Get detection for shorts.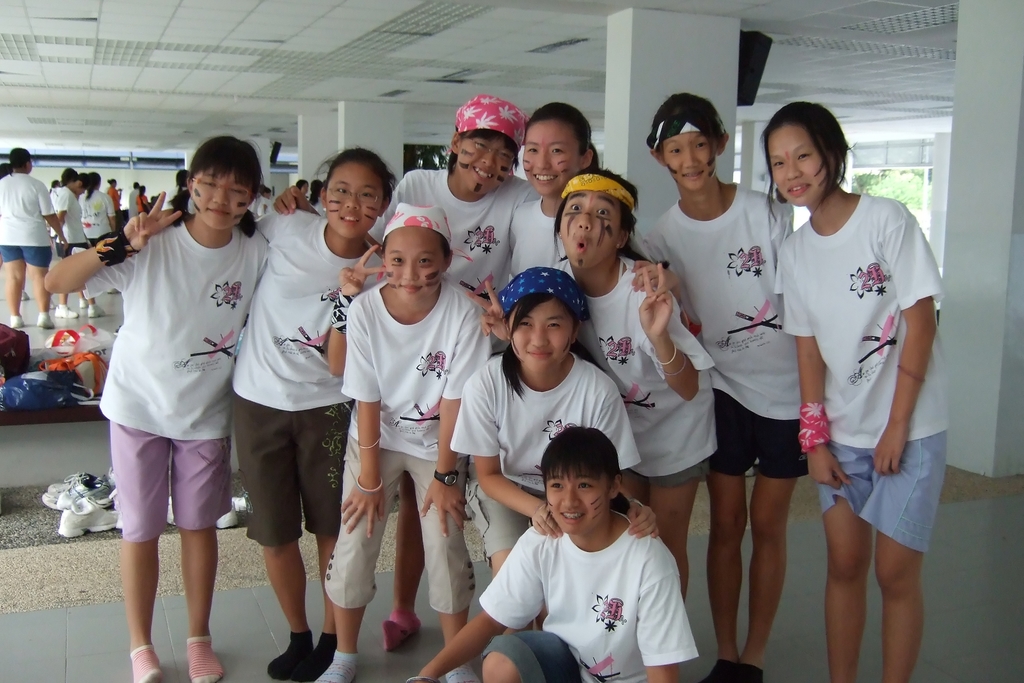
Detection: 101,396,230,541.
